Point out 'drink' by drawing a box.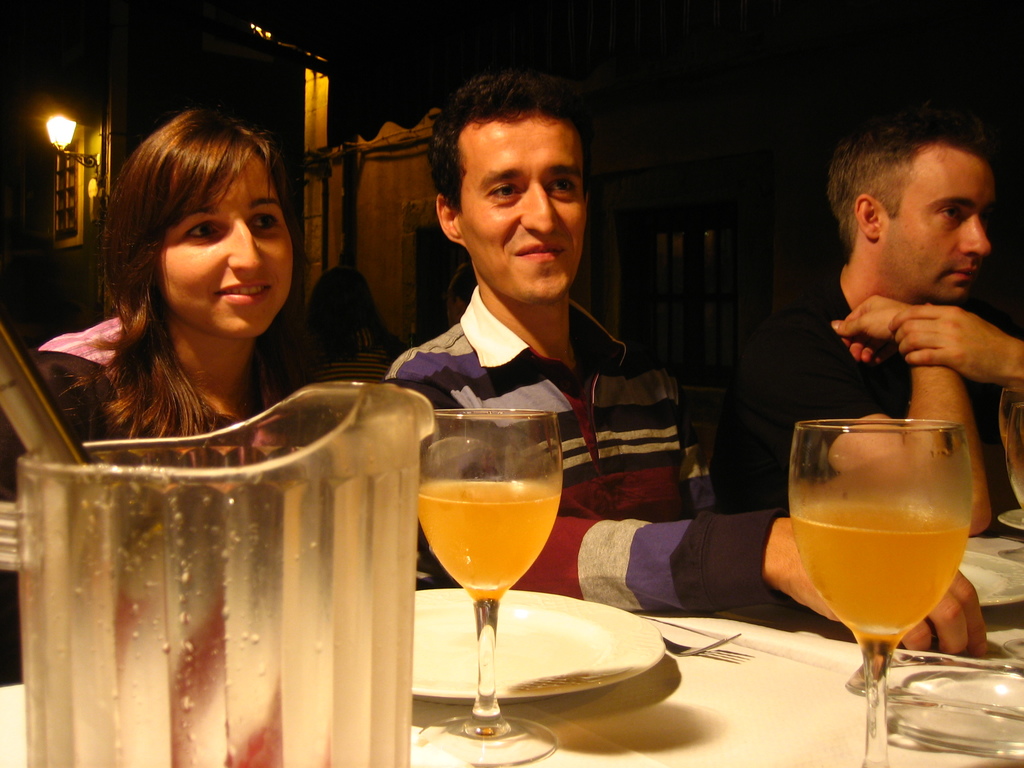
Rect(786, 499, 974, 645).
